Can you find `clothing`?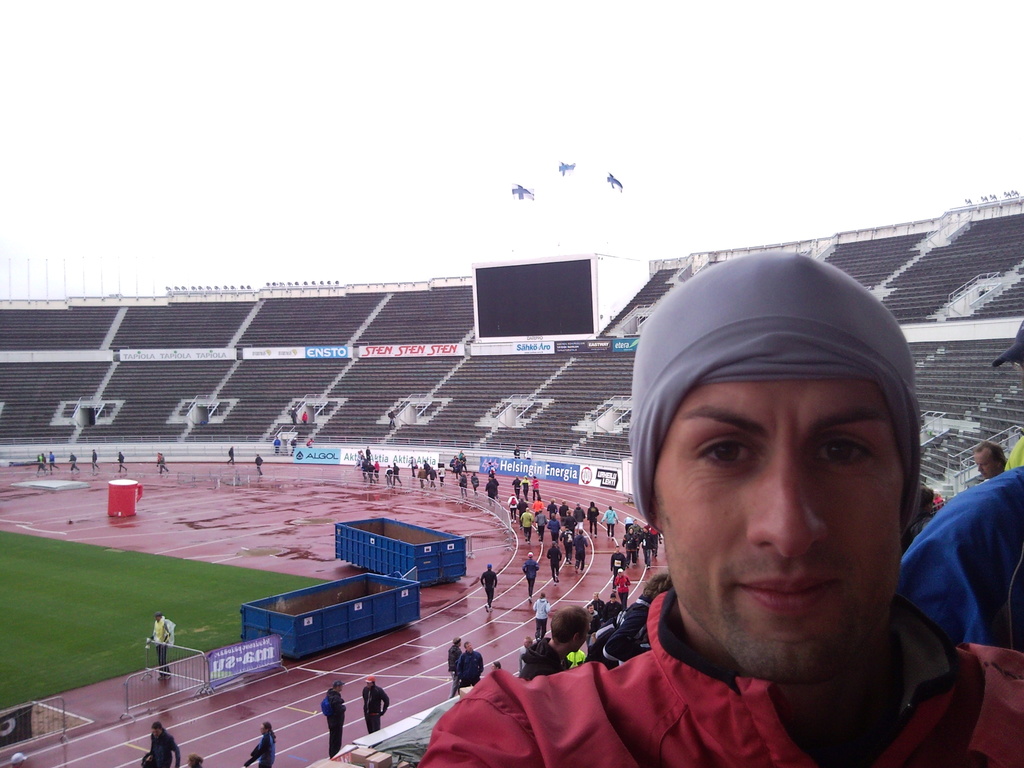
Yes, bounding box: bbox(92, 446, 99, 468).
